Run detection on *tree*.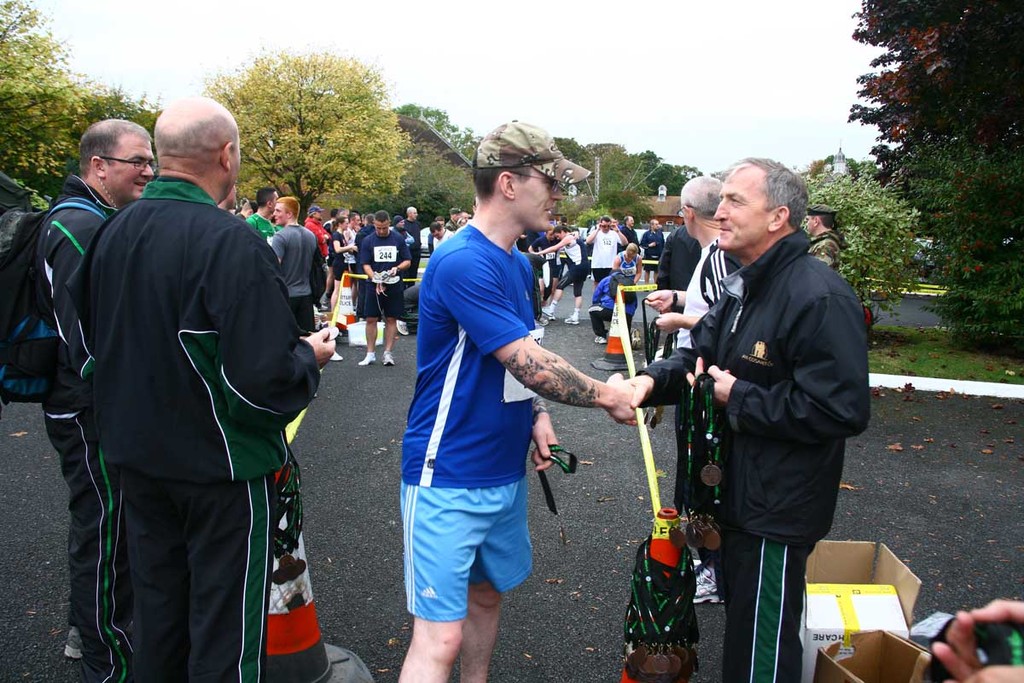
Result: [left=658, top=163, right=702, bottom=196].
